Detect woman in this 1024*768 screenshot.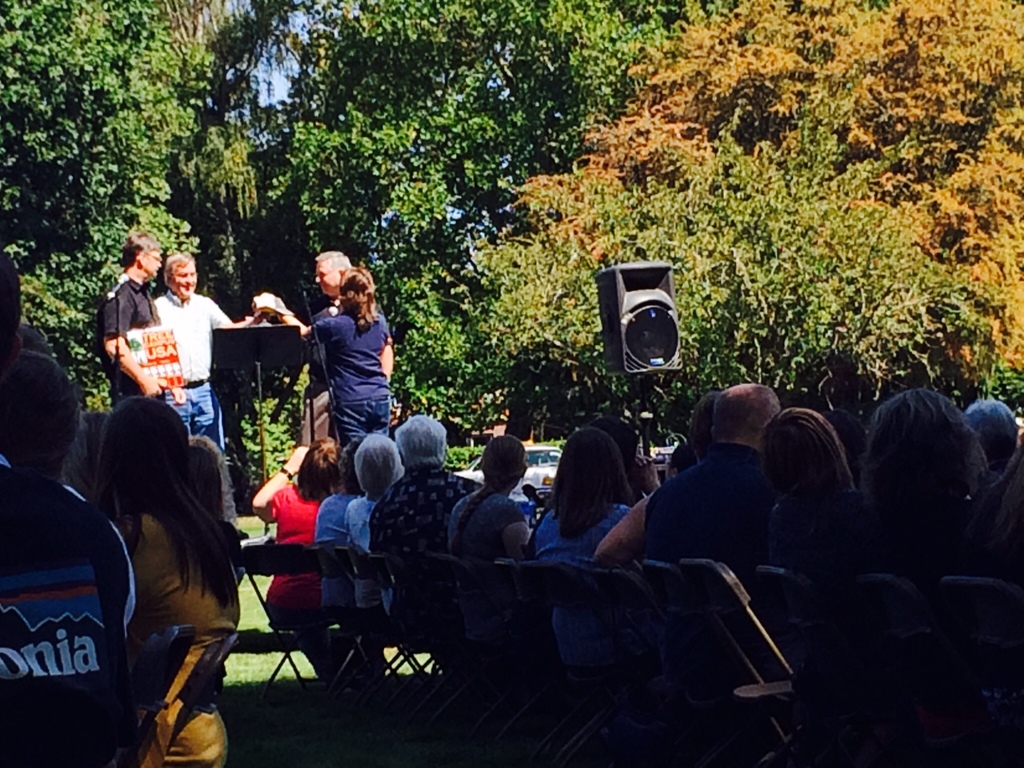
Detection: pyautogui.locateOnScreen(444, 432, 532, 559).
